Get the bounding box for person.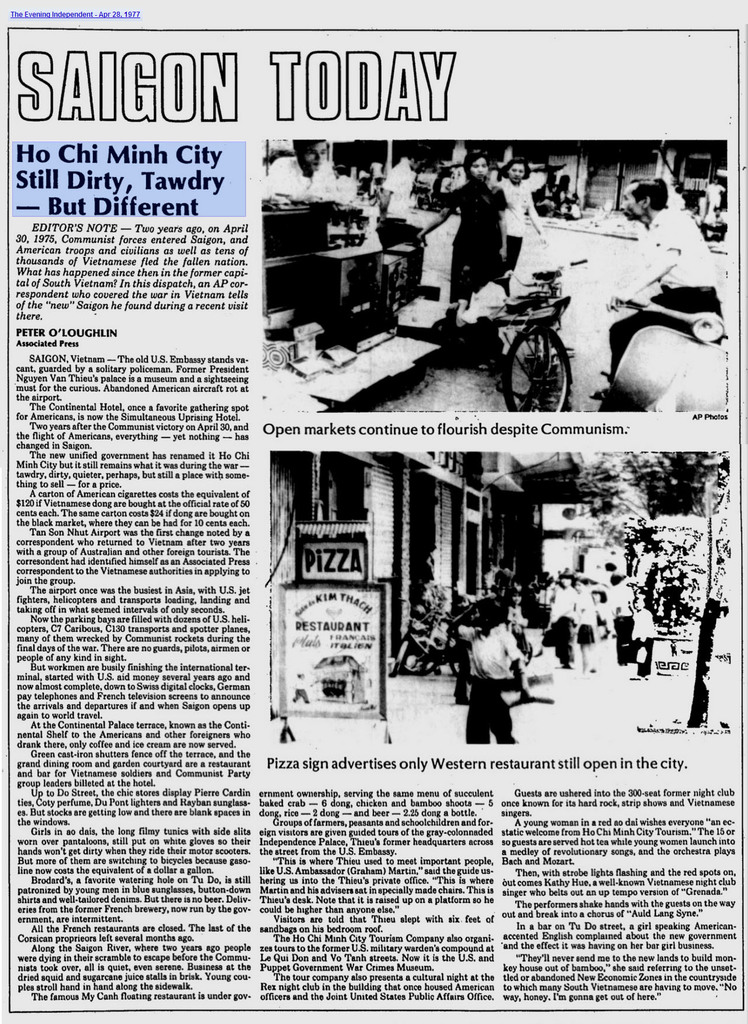
542 581 577 671.
